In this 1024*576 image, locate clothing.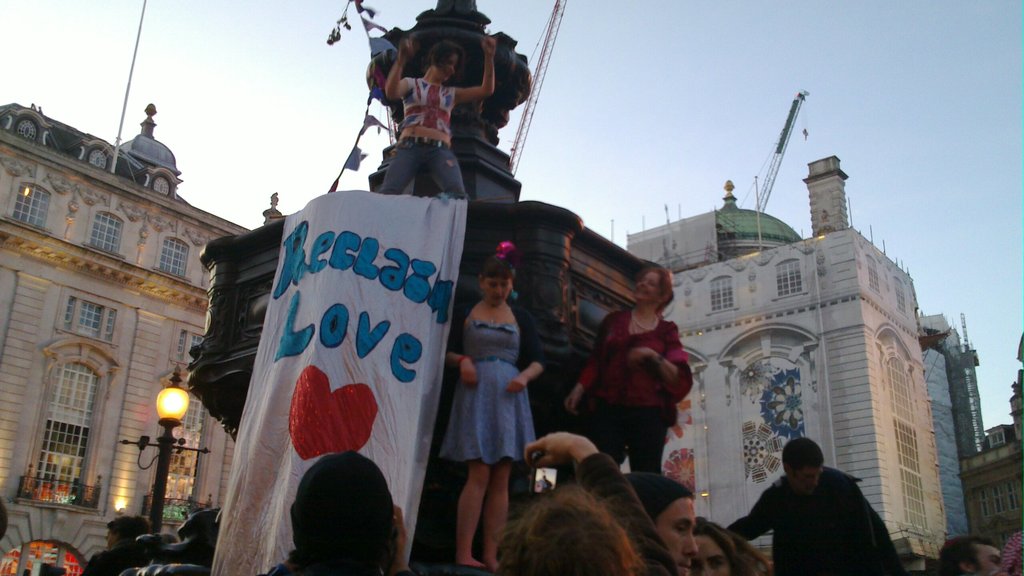
Bounding box: 574, 451, 683, 575.
